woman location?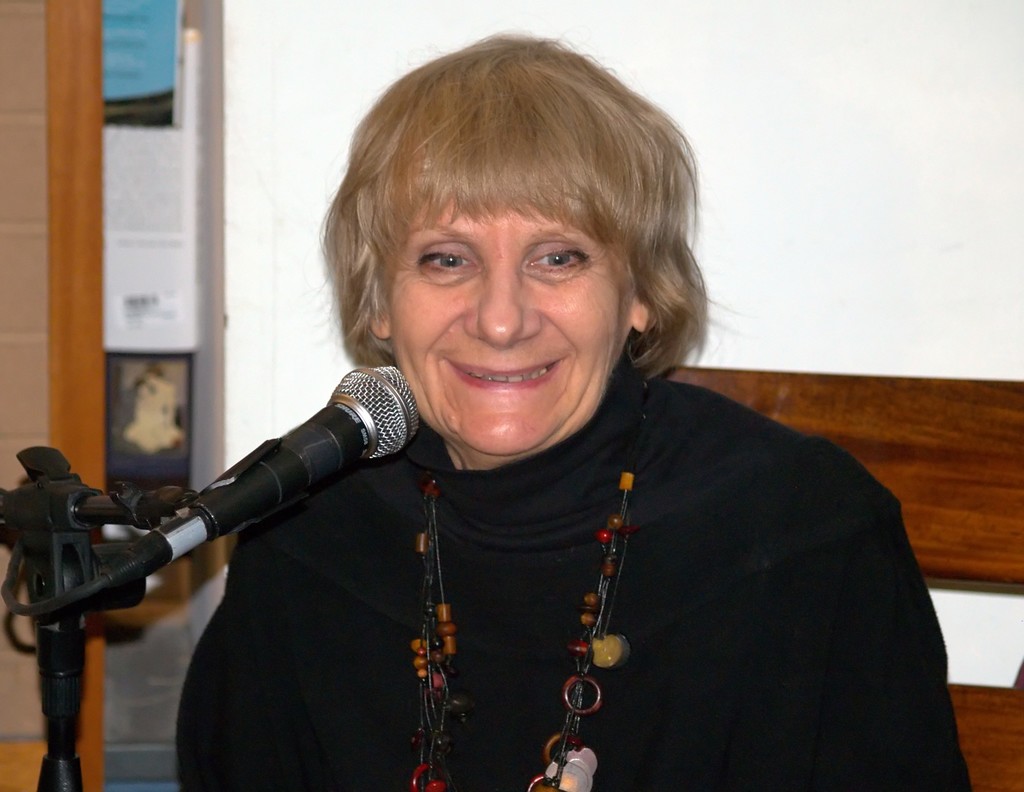
box=[17, 143, 928, 791]
